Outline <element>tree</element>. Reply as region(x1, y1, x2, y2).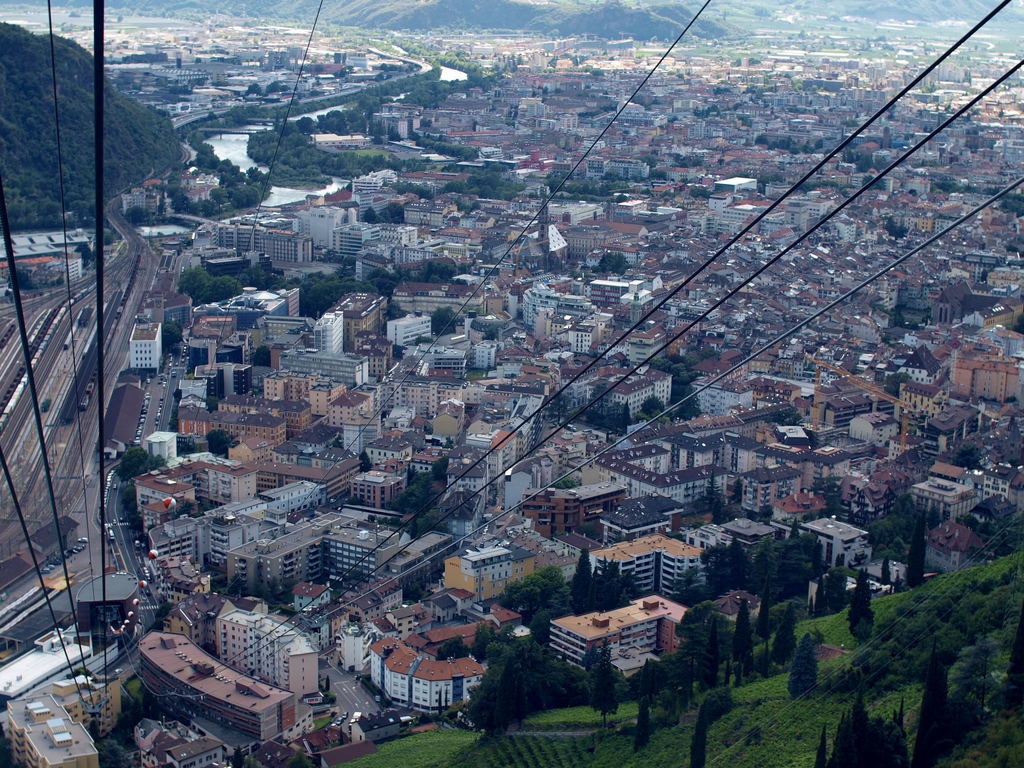
region(400, 79, 479, 110).
